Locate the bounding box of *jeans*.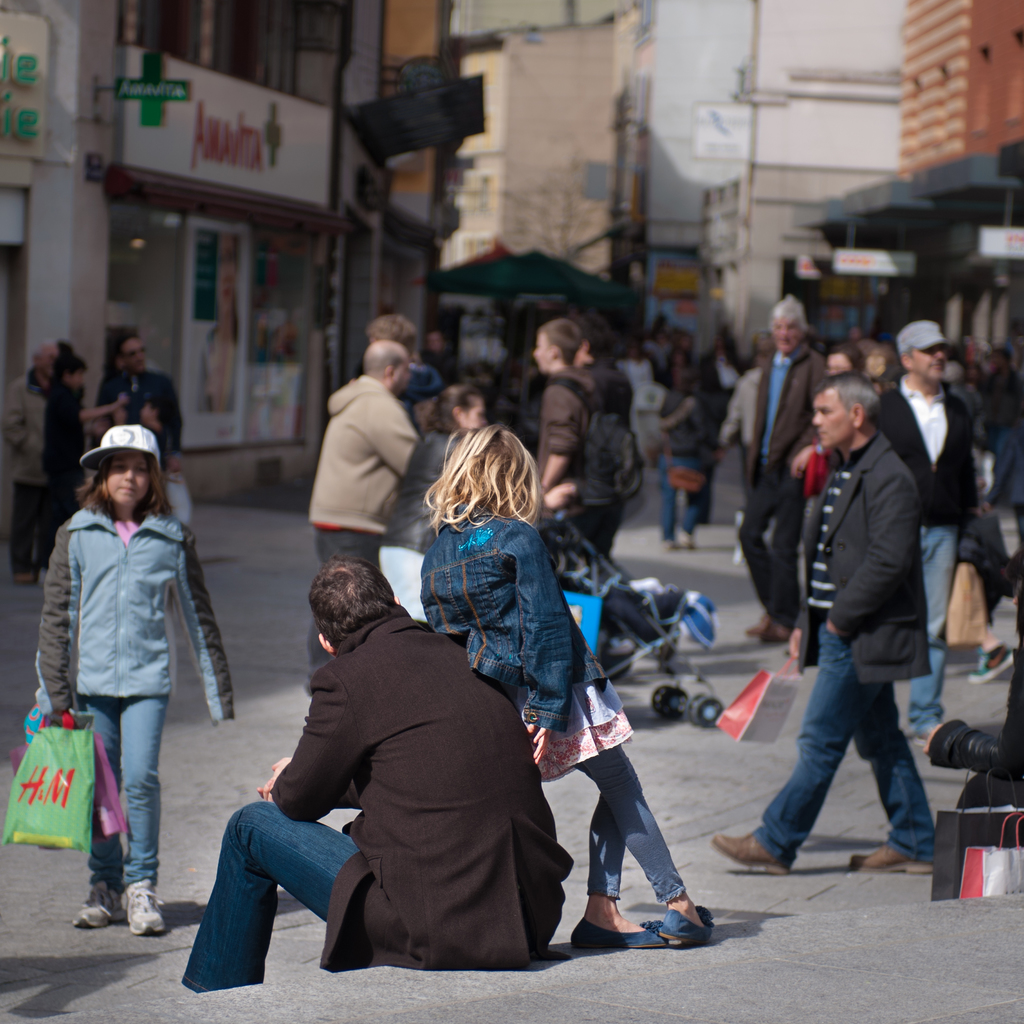
Bounding box: [321,520,379,570].
